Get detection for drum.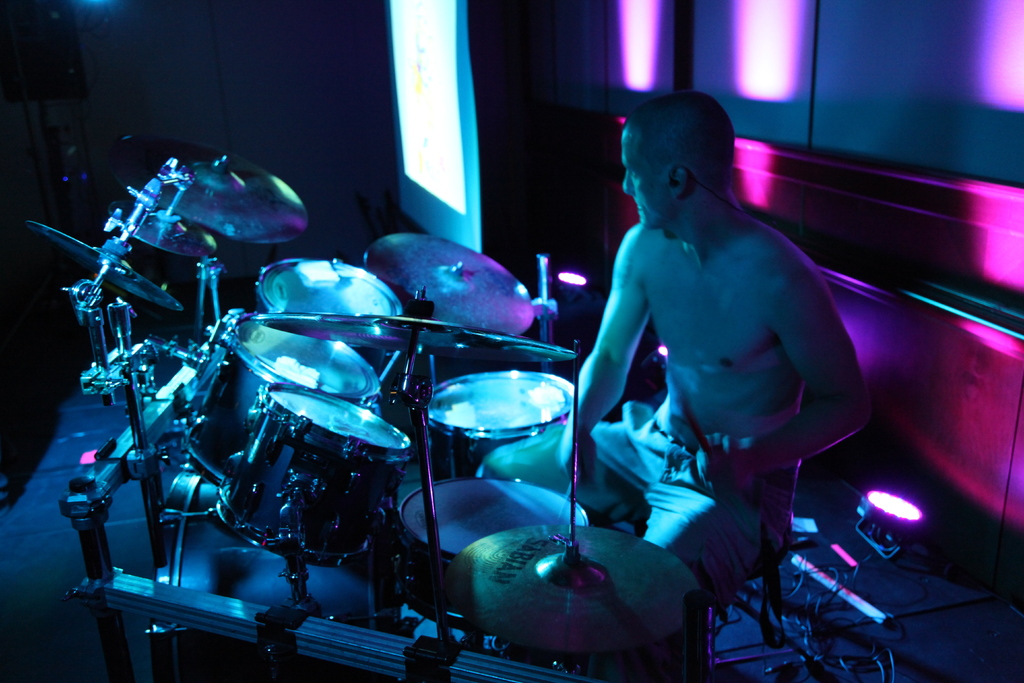
Detection: region(215, 382, 413, 570).
